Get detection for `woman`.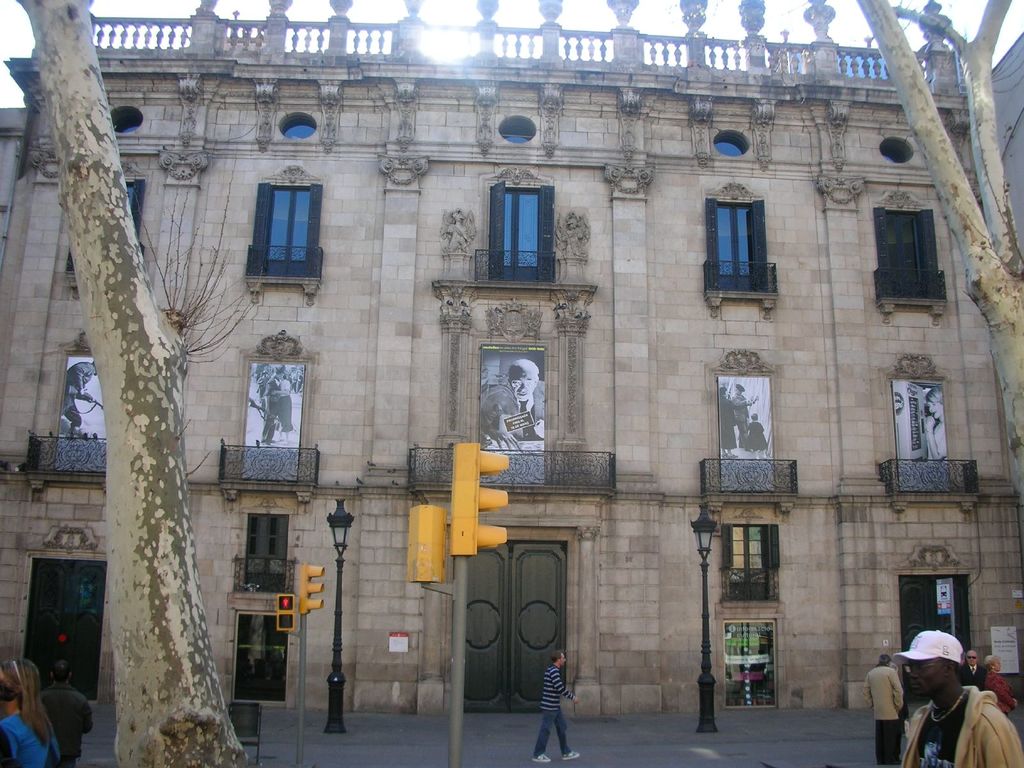
Detection: detection(980, 652, 1021, 714).
